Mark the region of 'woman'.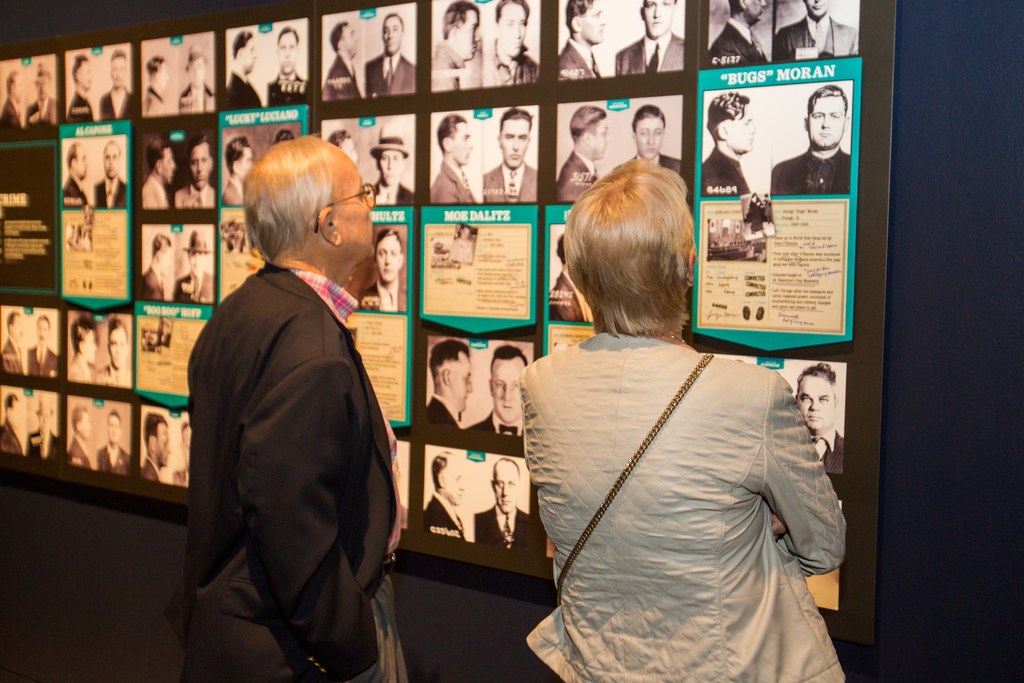
Region: box(523, 172, 849, 677).
